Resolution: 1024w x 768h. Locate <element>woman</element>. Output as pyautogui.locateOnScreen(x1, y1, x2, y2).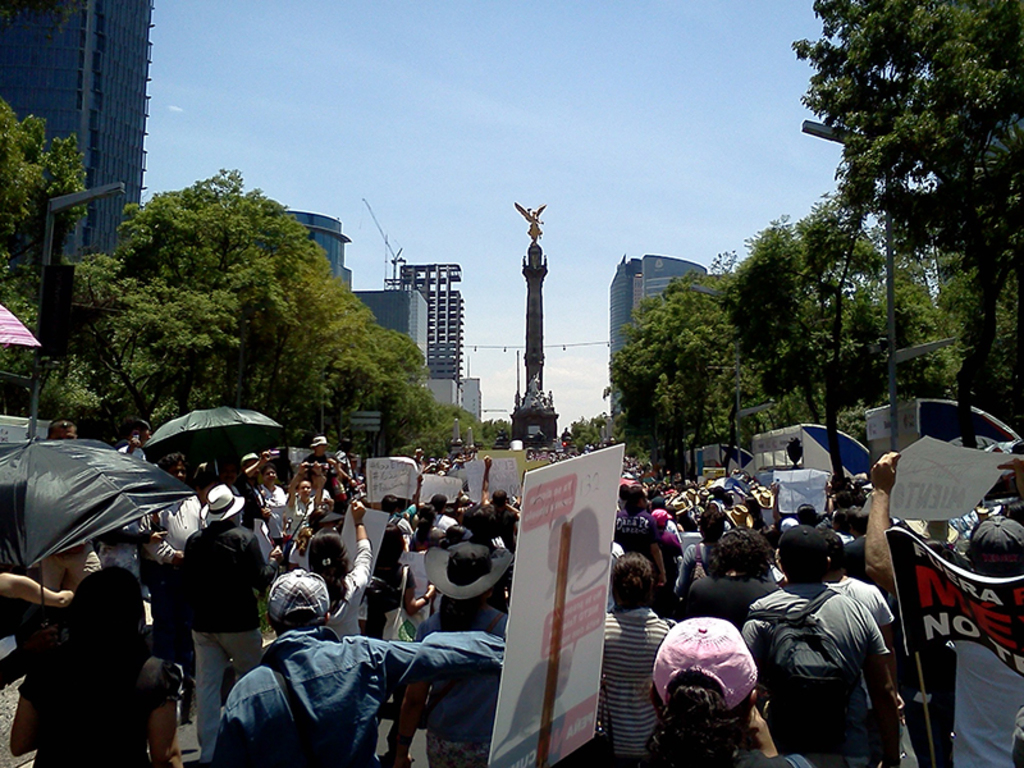
pyautogui.locateOnScreen(596, 550, 673, 767).
